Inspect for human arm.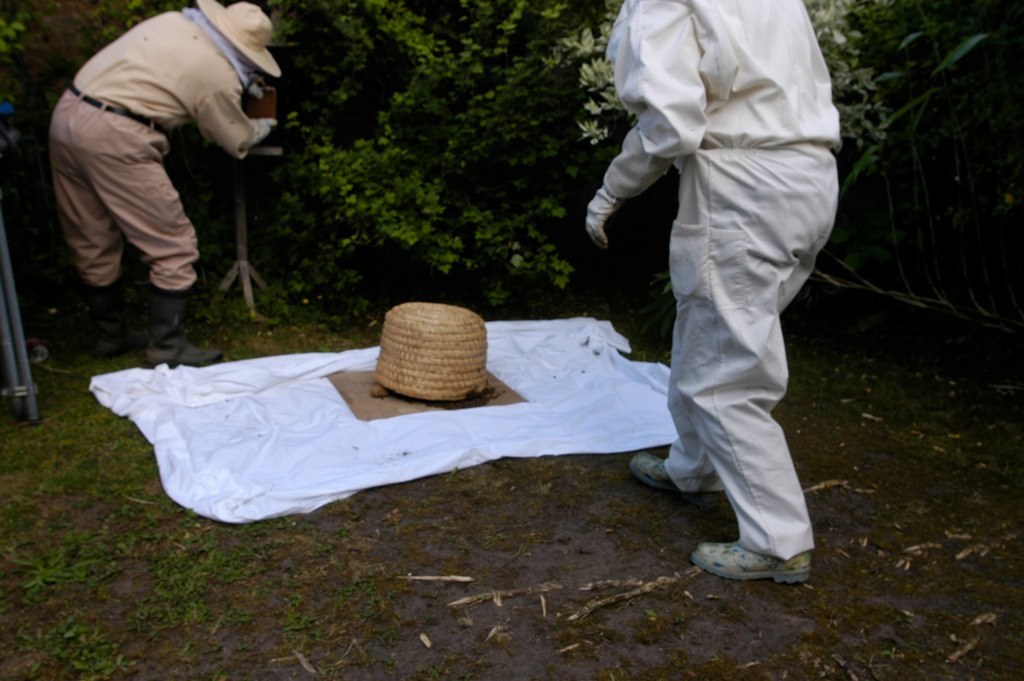
Inspection: bbox=[192, 81, 279, 160].
